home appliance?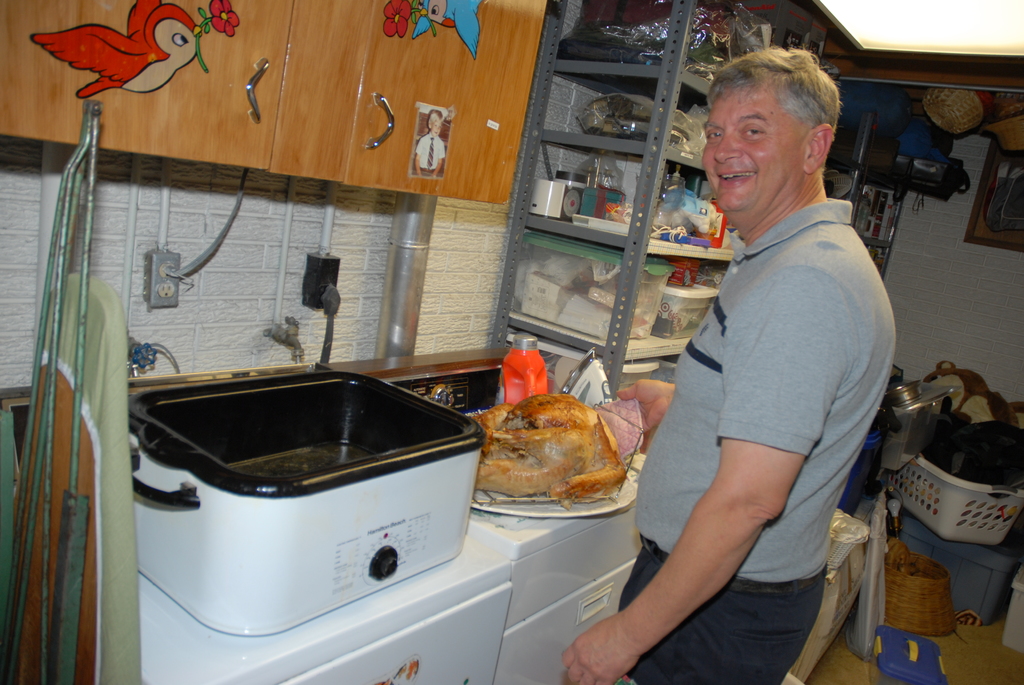
bbox(128, 365, 486, 640)
